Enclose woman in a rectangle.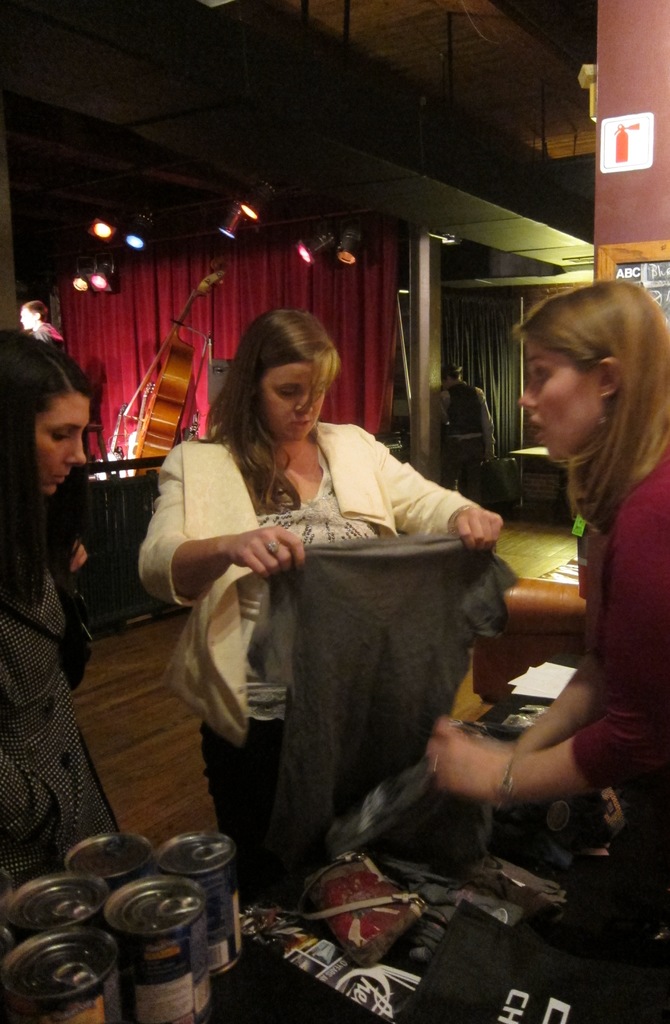
[423, 272, 669, 893].
